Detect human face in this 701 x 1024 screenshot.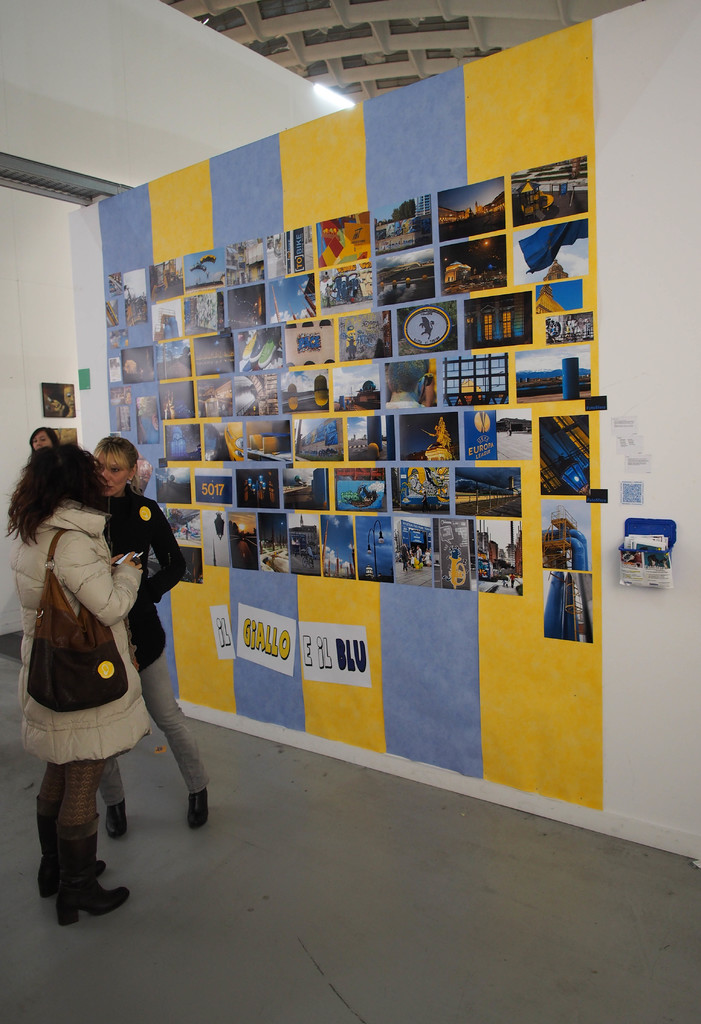
Detection: {"x1": 93, "y1": 453, "x2": 127, "y2": 495}.
